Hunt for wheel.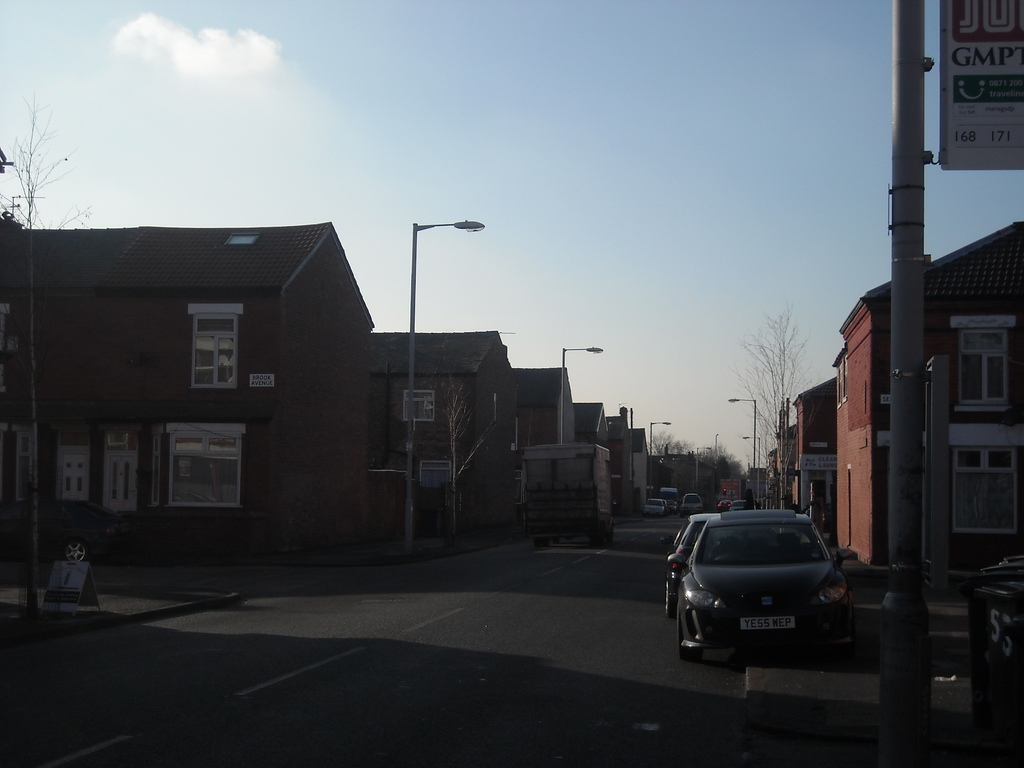
Hunted down at (left=666, top=577, right=677, bottom=614).
